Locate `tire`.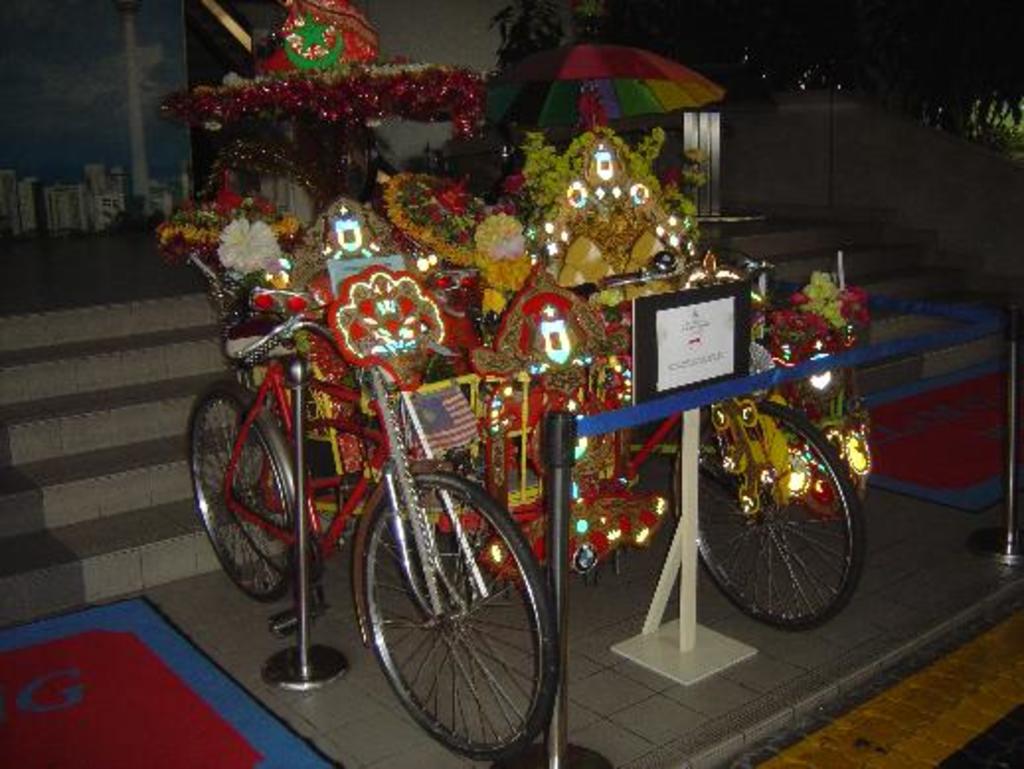
Bounding box: bbox=[176, 382, 297, 595].
